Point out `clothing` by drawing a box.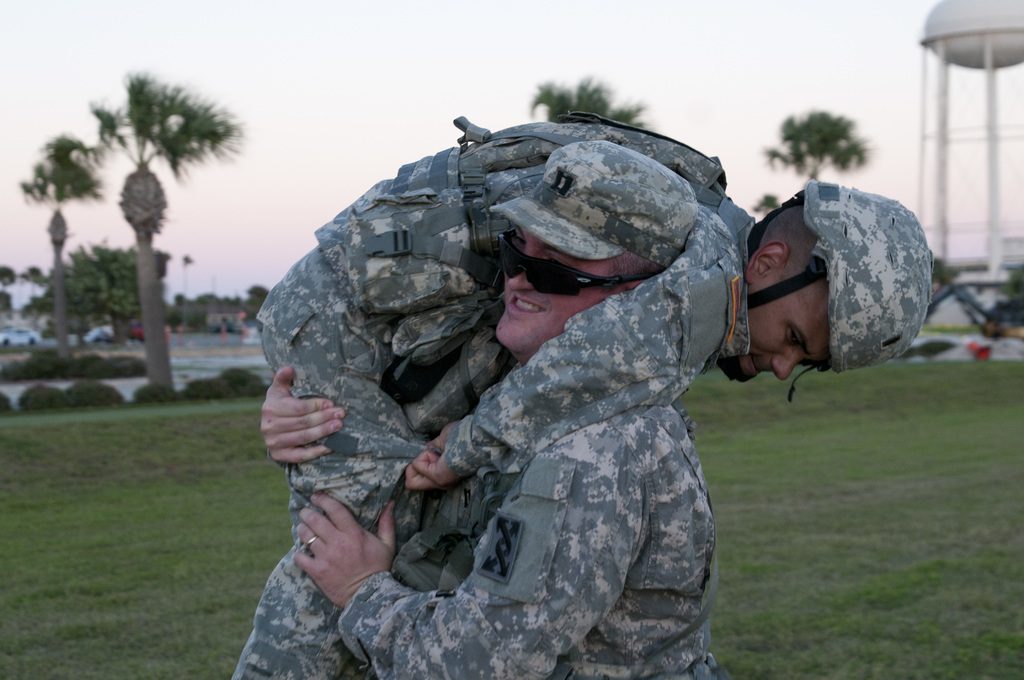
pyautogui.locateOnScreen(230, 107, 751, 679).
